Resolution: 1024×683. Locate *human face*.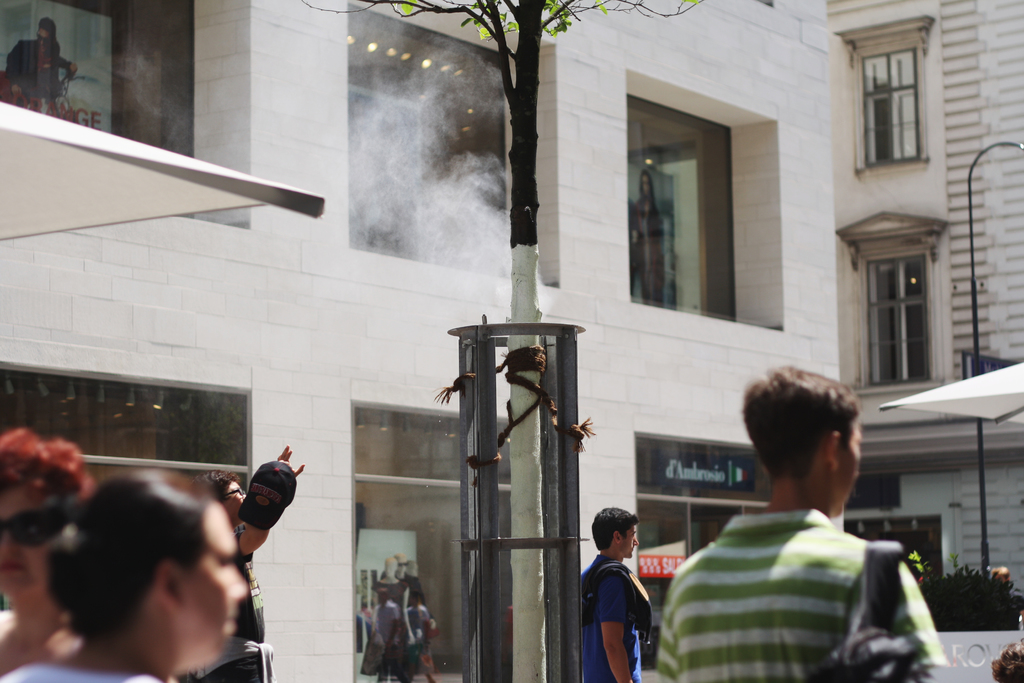
(left=0, top=487, right=61, bottom=598).
